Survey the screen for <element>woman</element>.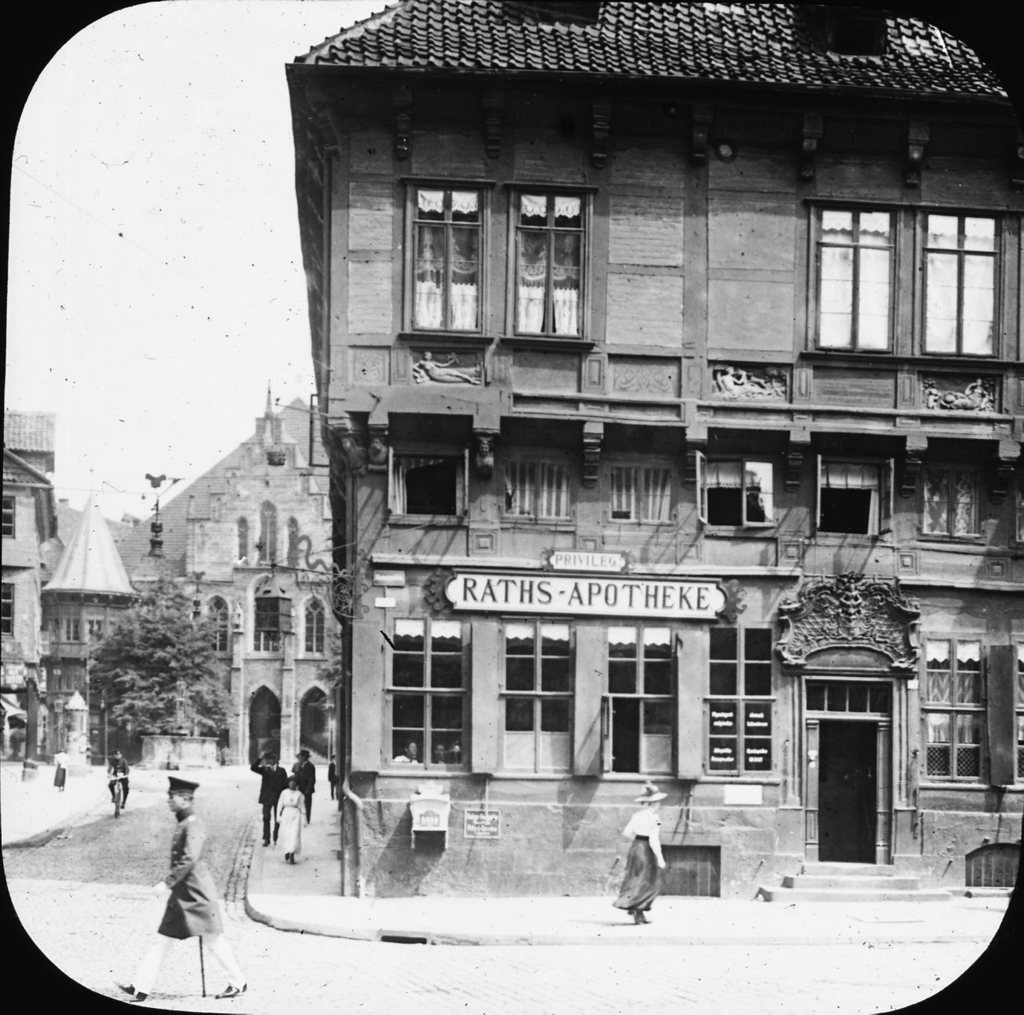
Survey found: 599,802,680,931.
